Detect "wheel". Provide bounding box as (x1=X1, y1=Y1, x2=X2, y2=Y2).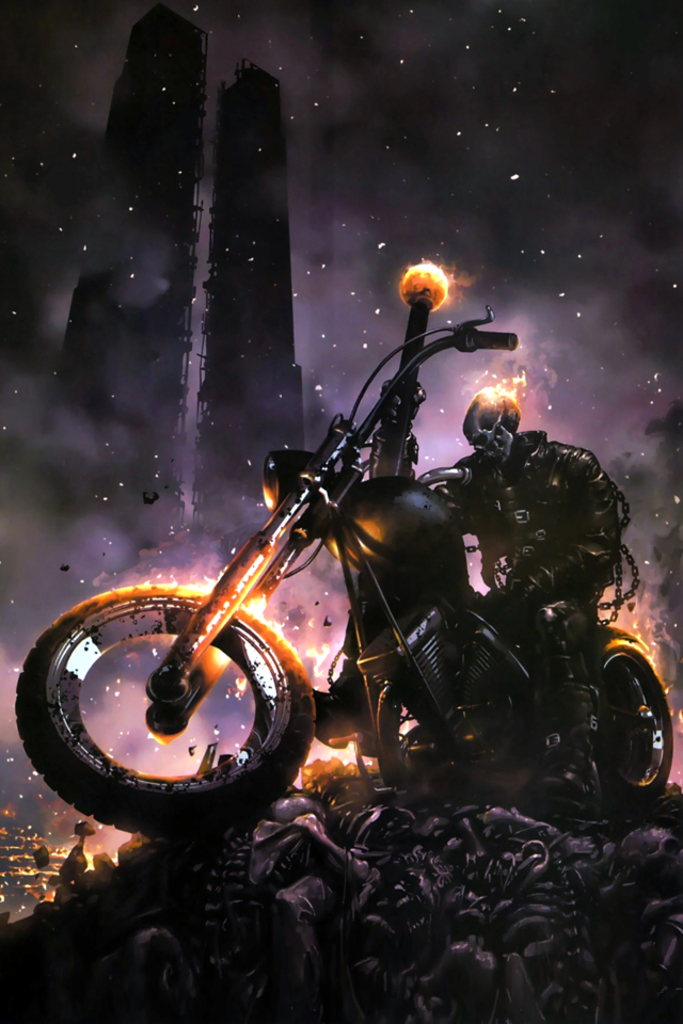
(x1=600, y1=637, x2=672, y2=797).
